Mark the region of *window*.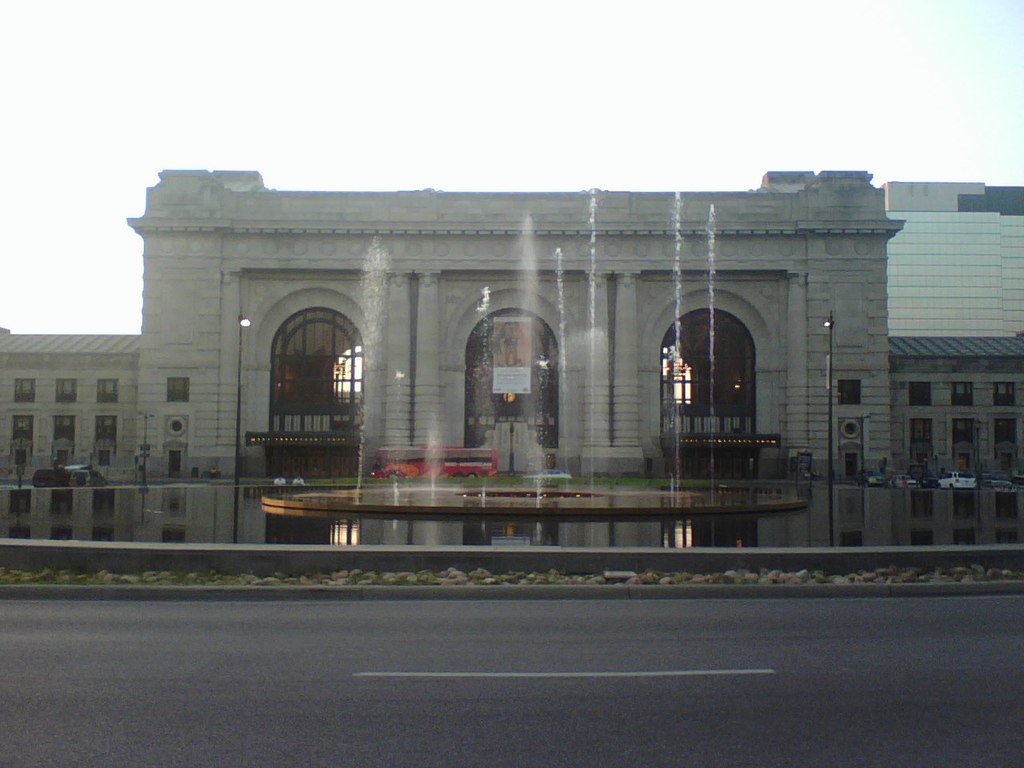
Region: bbox=[650, 305, 769, 450].
